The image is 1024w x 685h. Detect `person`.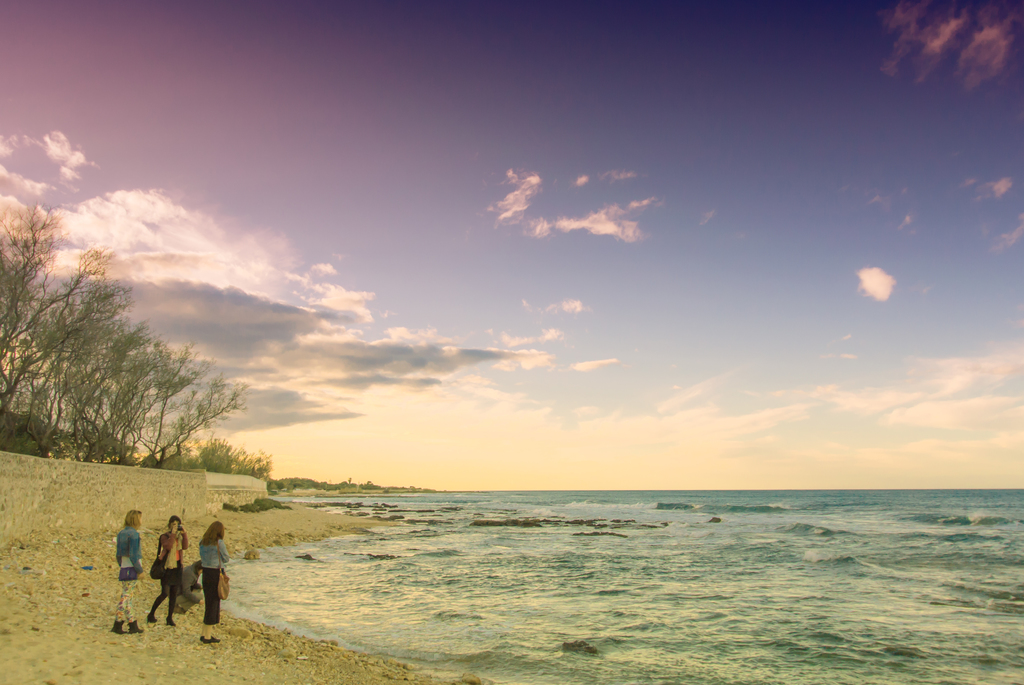
Detection: bbox=[110, 505, 150, 636].
